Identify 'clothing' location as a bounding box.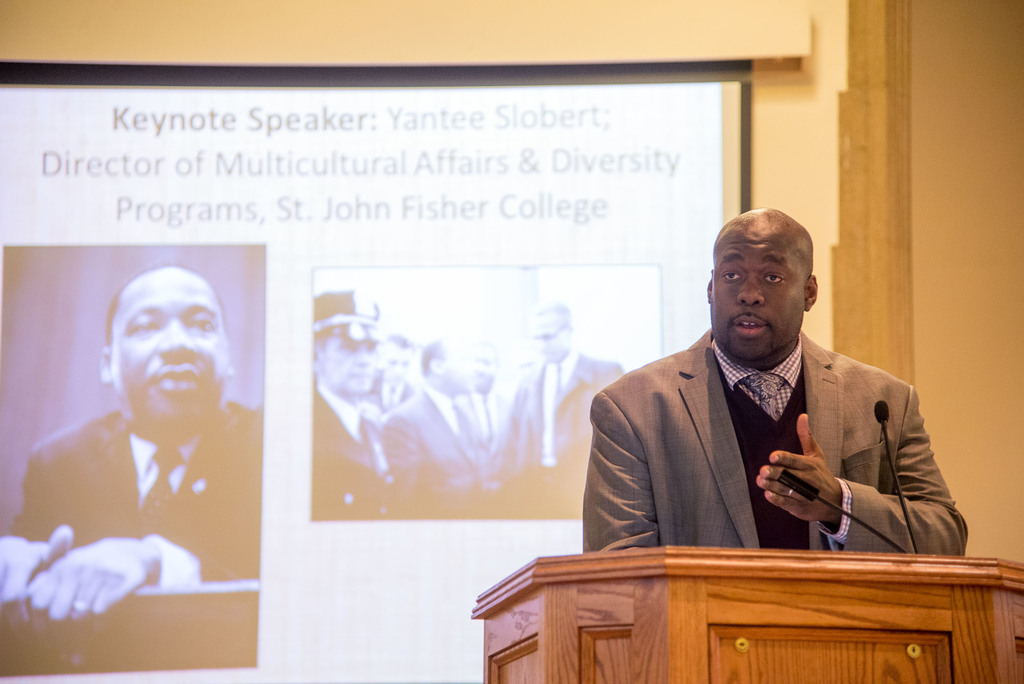
[x1=495, y1=355, x2=627, y2=496].
